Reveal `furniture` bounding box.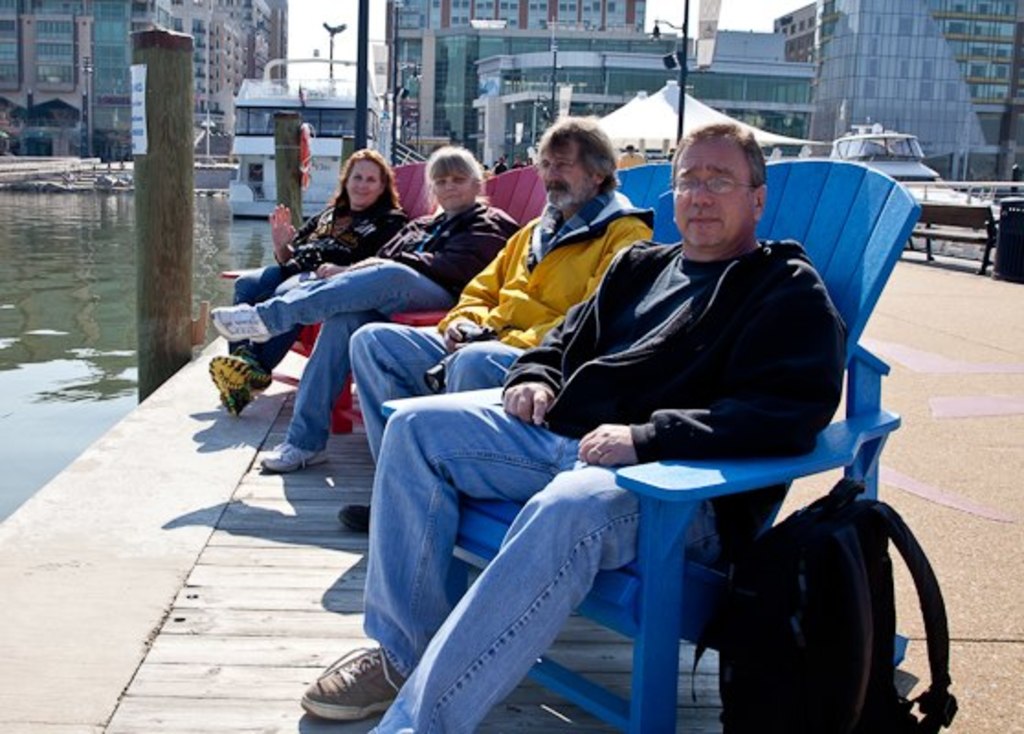
Revealed: 325,163,551,431.
